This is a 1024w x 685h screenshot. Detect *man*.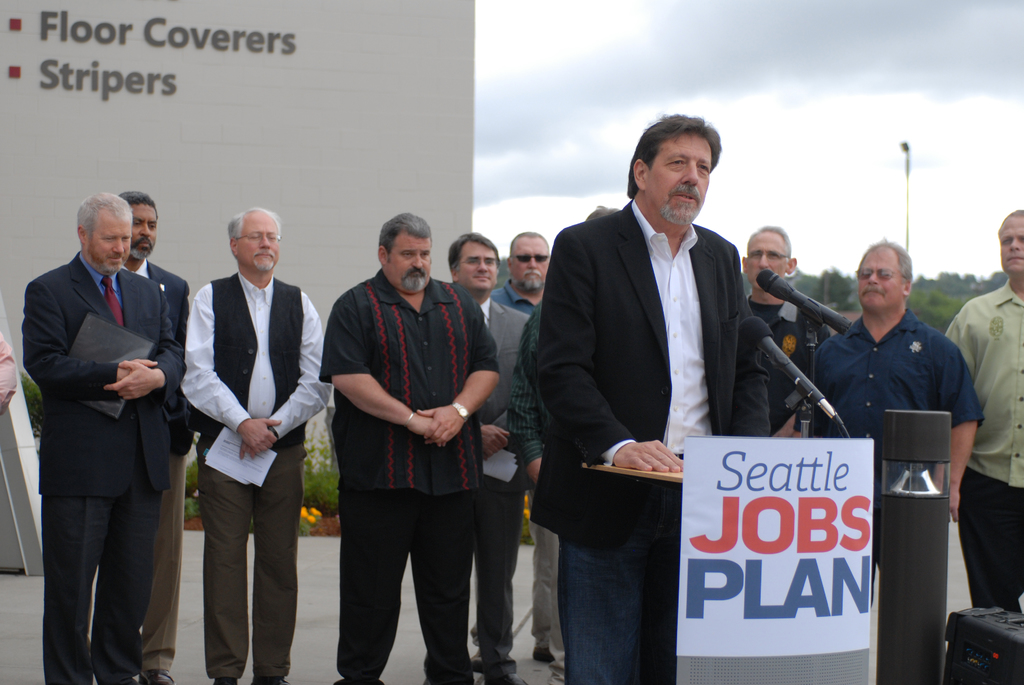
[320,212,499,684].
